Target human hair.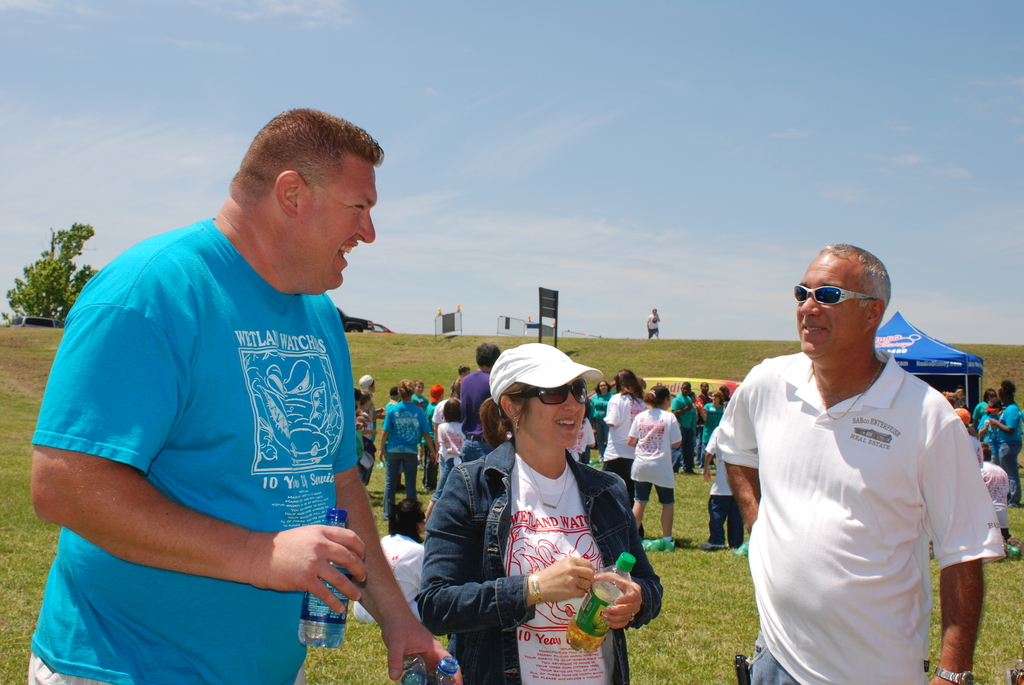
Target region: l=998, t=379, r=1014, b=402.
